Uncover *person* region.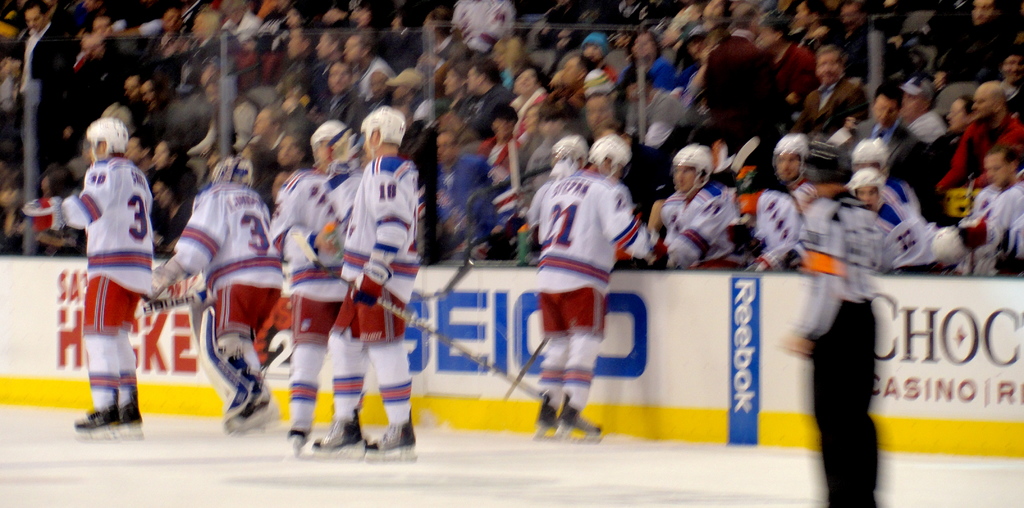
Uncovered: {"x1": 939, "y1": 77, "x2": 1022, "y2": 184}.
